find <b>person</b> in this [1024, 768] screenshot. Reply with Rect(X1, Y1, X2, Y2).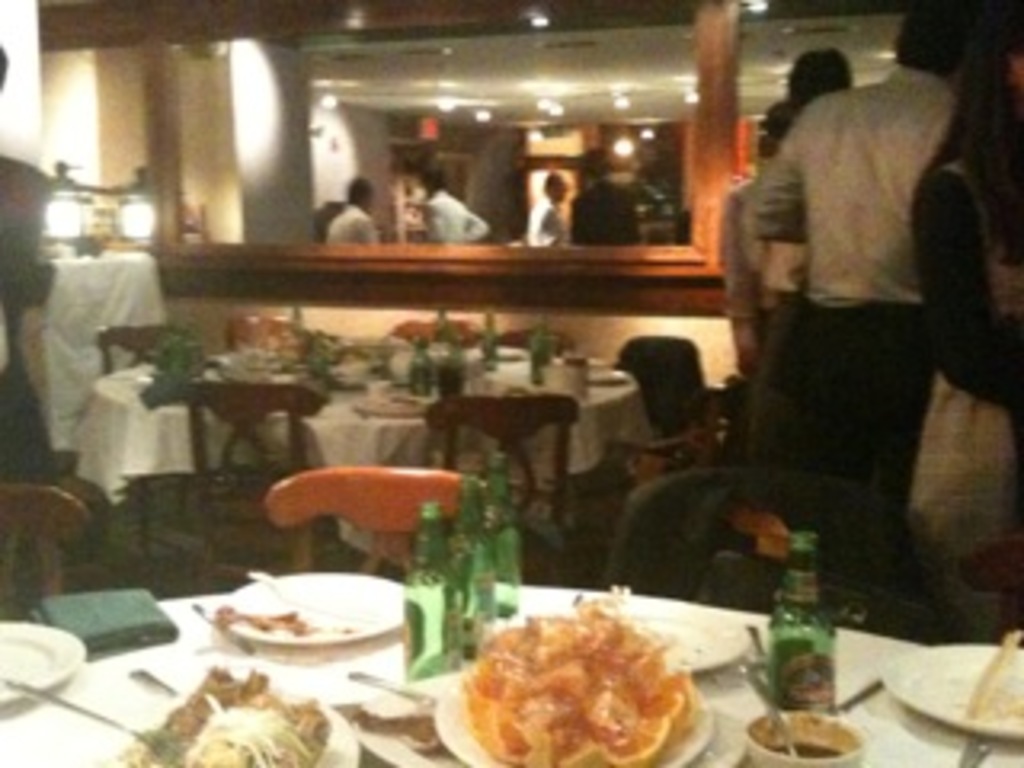
Rect(912, 0, 1021, 576).
